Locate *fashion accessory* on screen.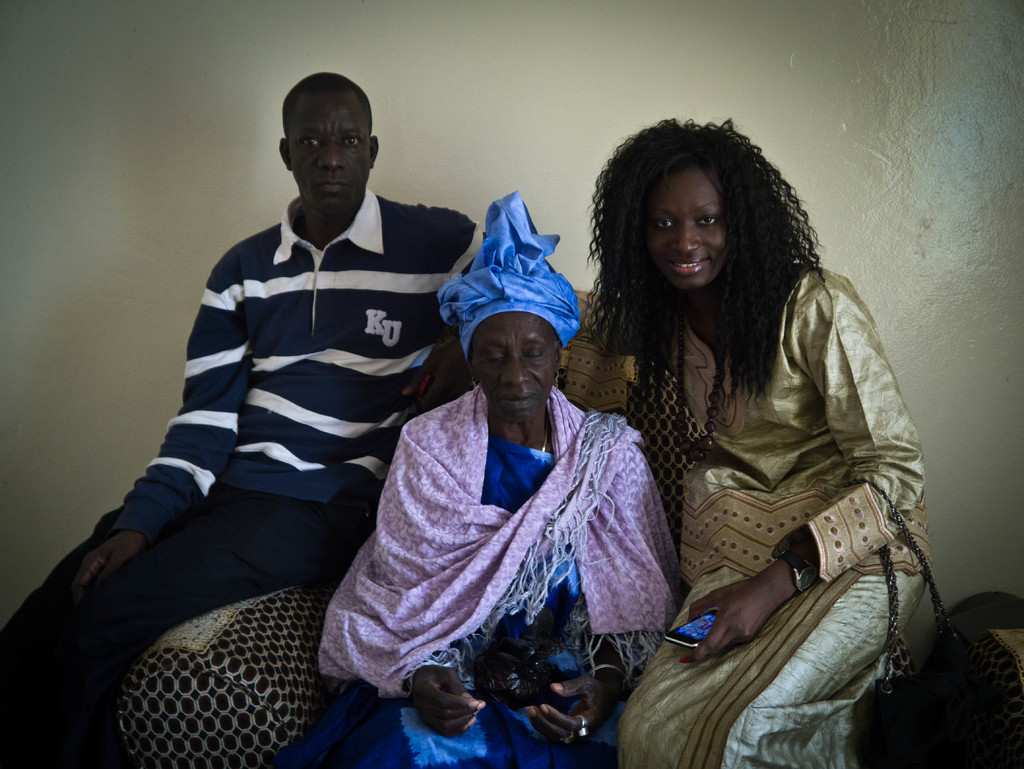
On screen at [577,714,593,745].
